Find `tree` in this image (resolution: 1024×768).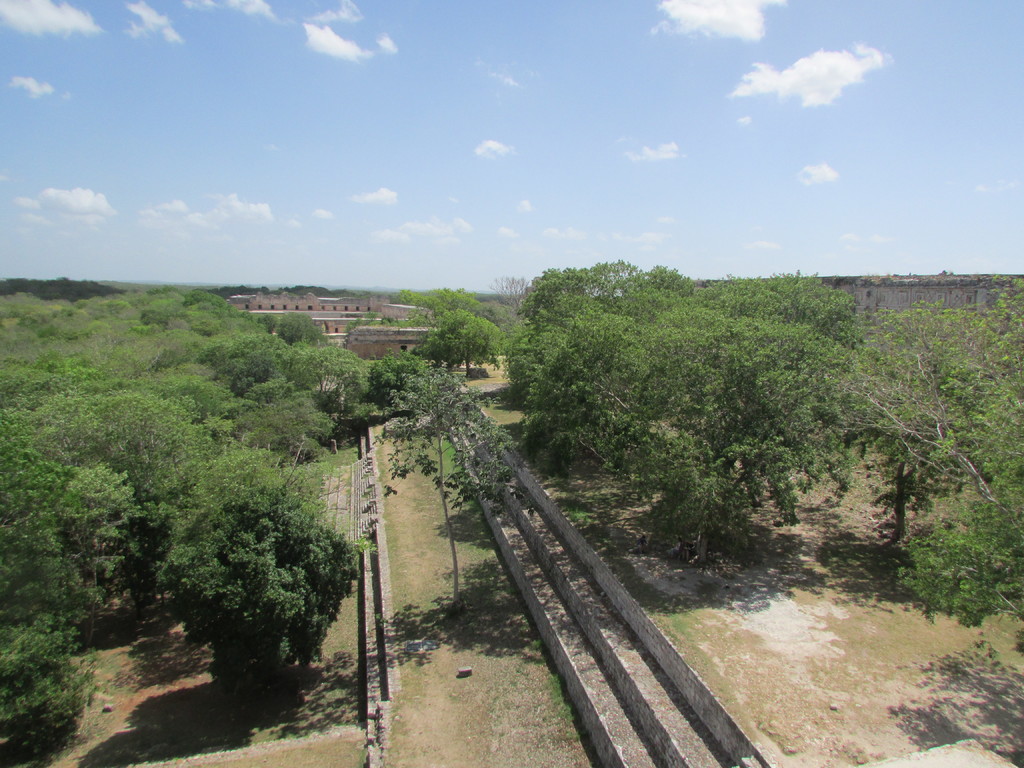
BBox(483, 251, 961, 577).
